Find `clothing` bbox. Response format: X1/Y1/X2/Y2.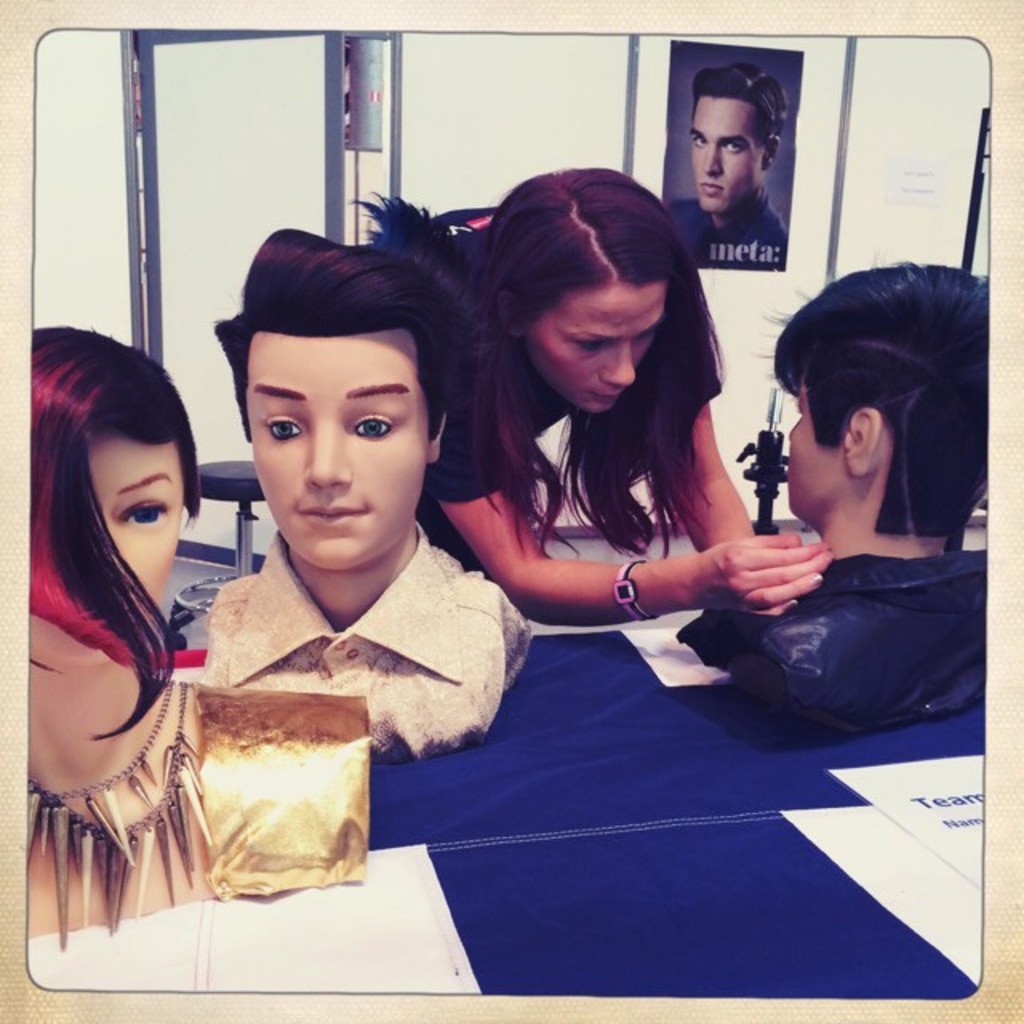
662/189/789/272.
